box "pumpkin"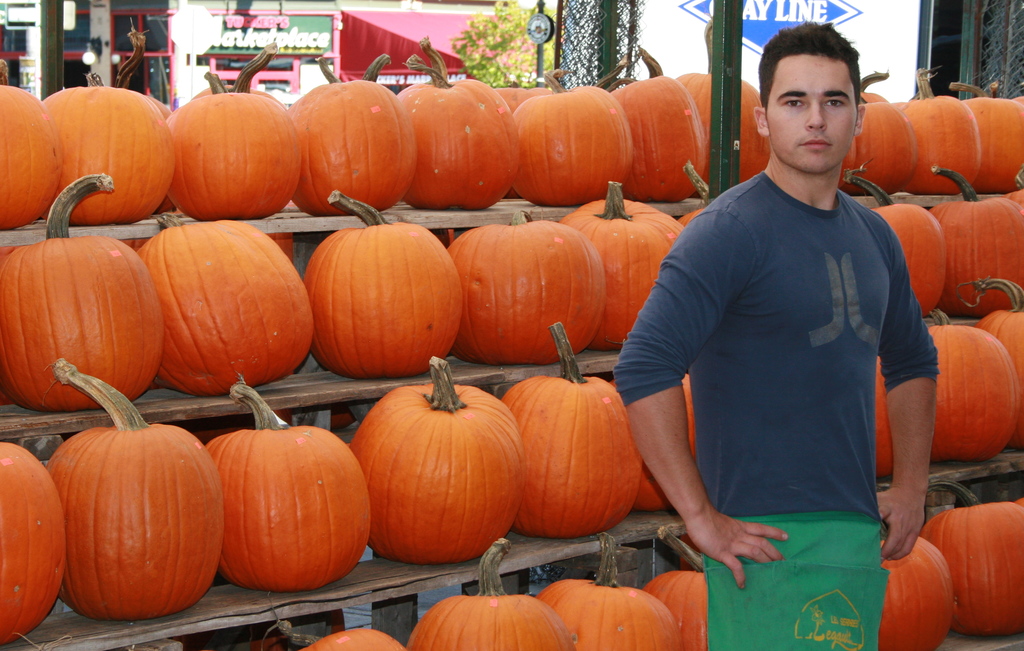
region(540, 526, 684, 650)
